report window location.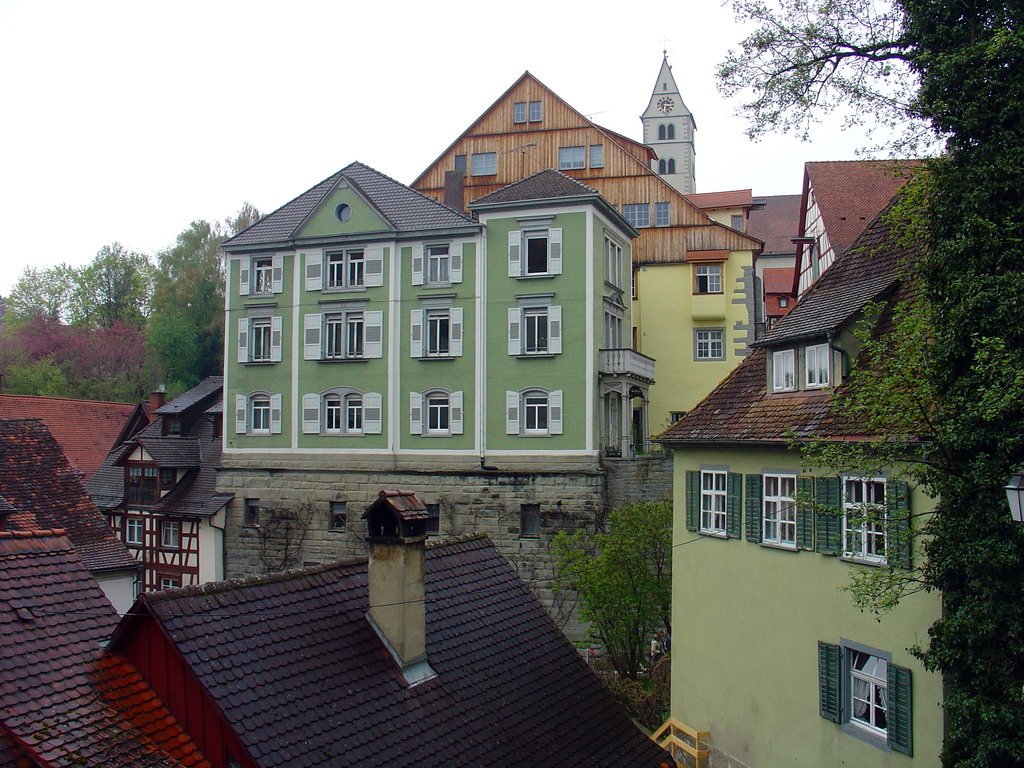
Report: [311,239,393,291].
